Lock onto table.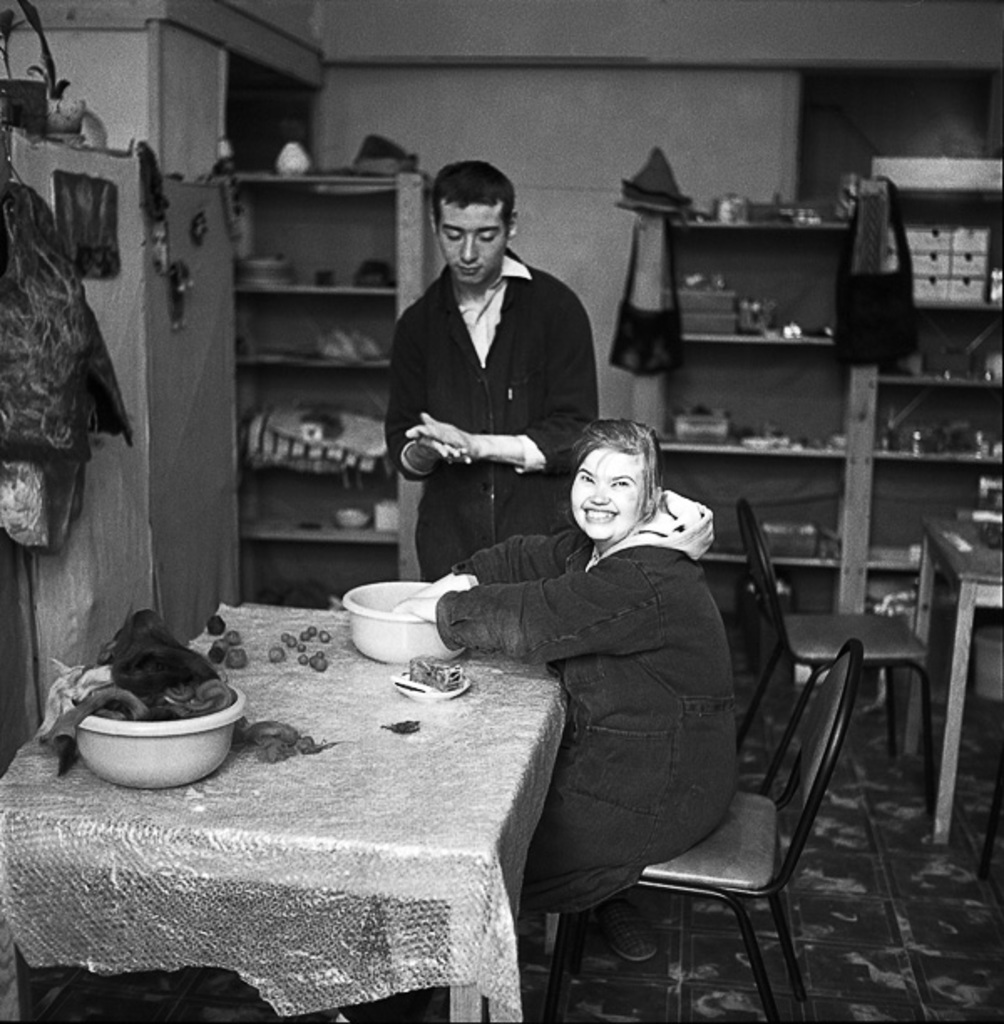
Locked: 0,566,582,1022.
